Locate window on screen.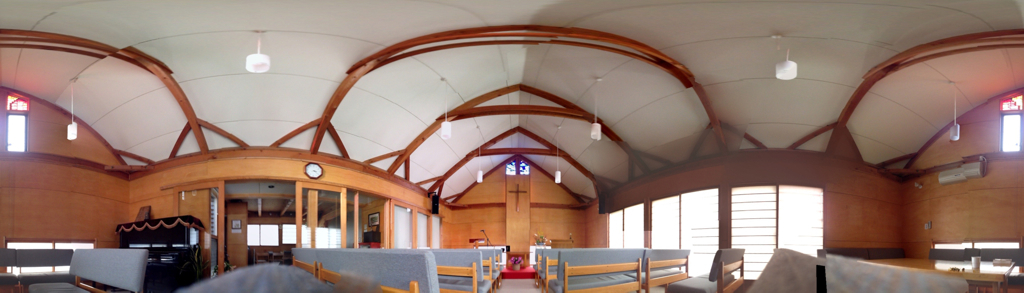
On screen at detection(2, 93, 32, 153).
